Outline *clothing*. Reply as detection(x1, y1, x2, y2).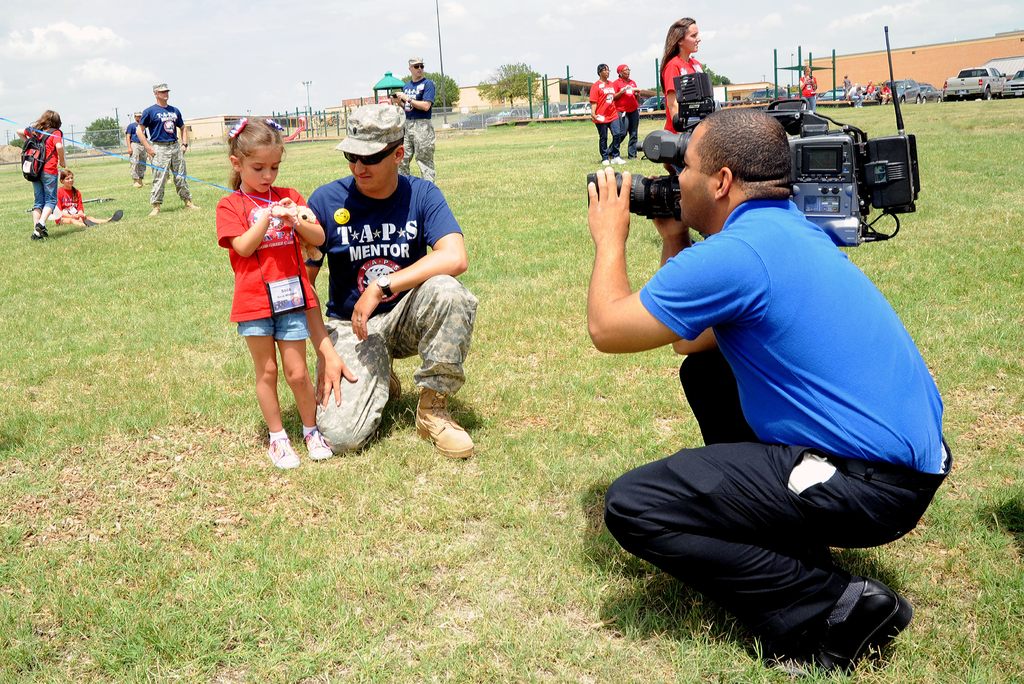
detection(52, 186, 85, 226).
